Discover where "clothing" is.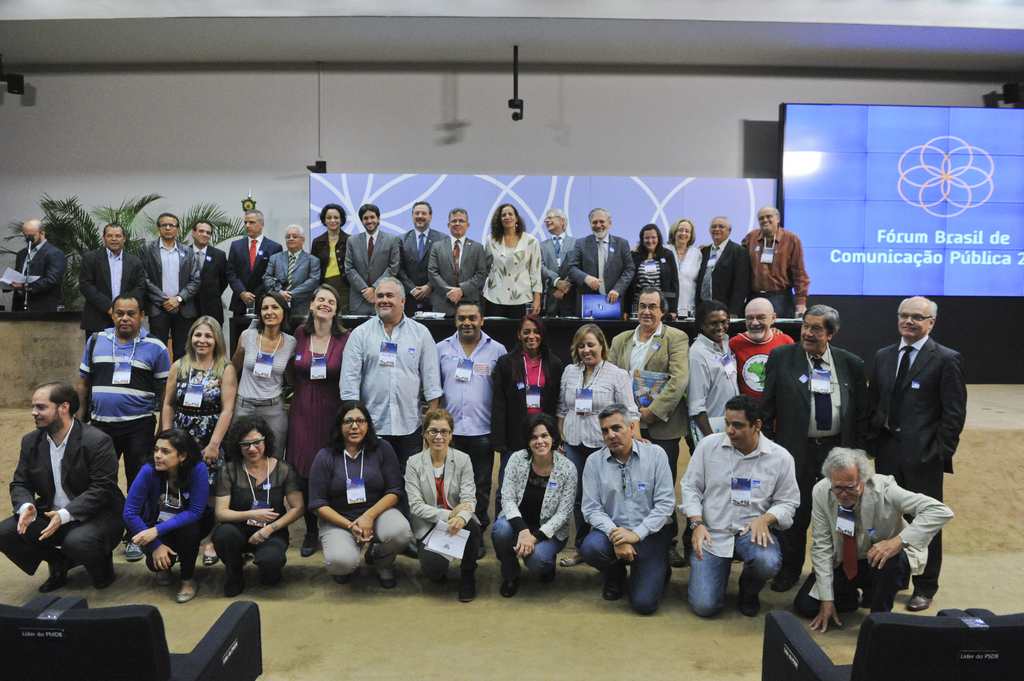
Discovered at bbox=[188, 241, 231, 325].
